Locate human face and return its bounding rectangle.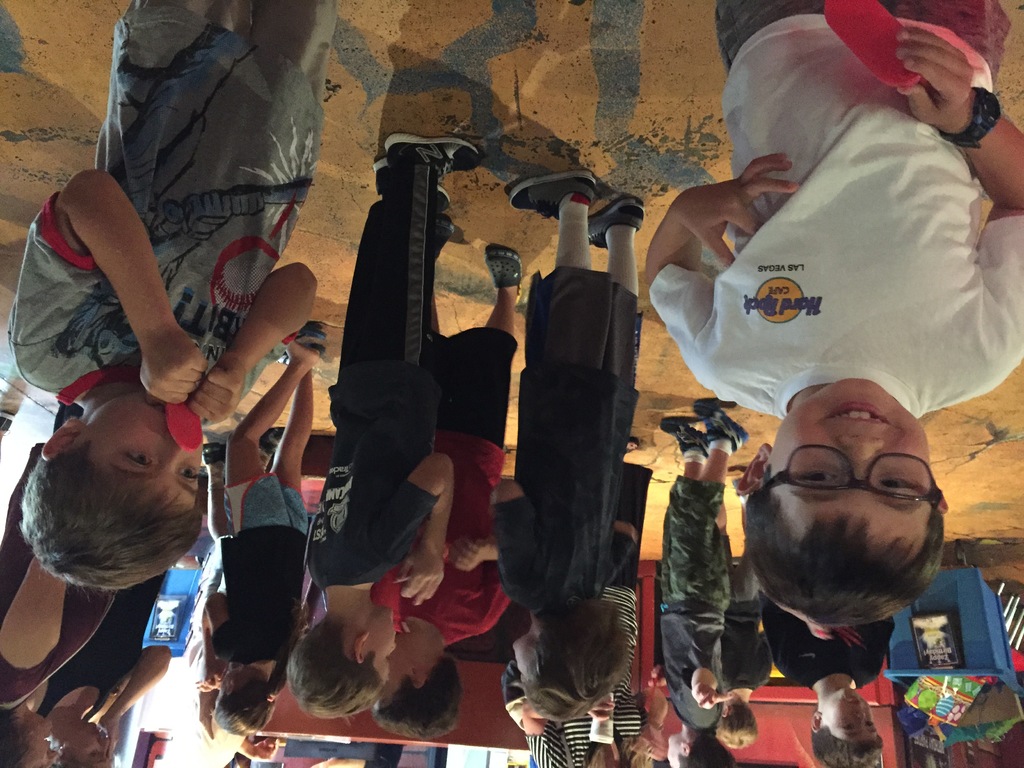
[left=80, top=396, right=202, bottom=506].
